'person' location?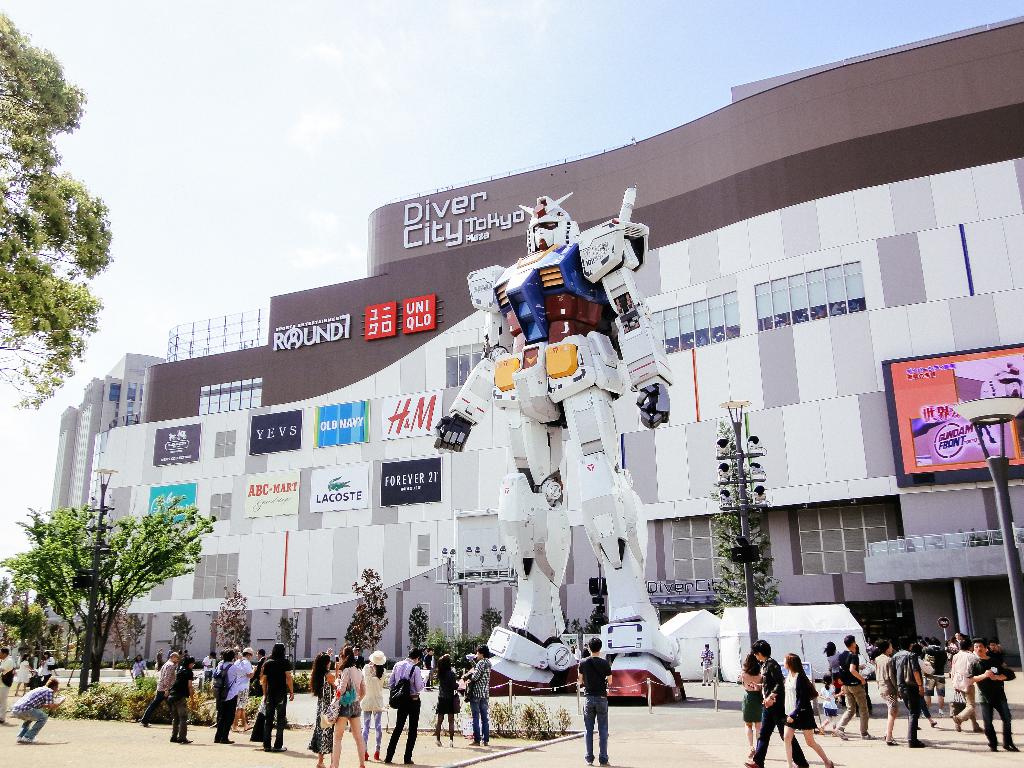
Rect(387, 650, 424, 762)
